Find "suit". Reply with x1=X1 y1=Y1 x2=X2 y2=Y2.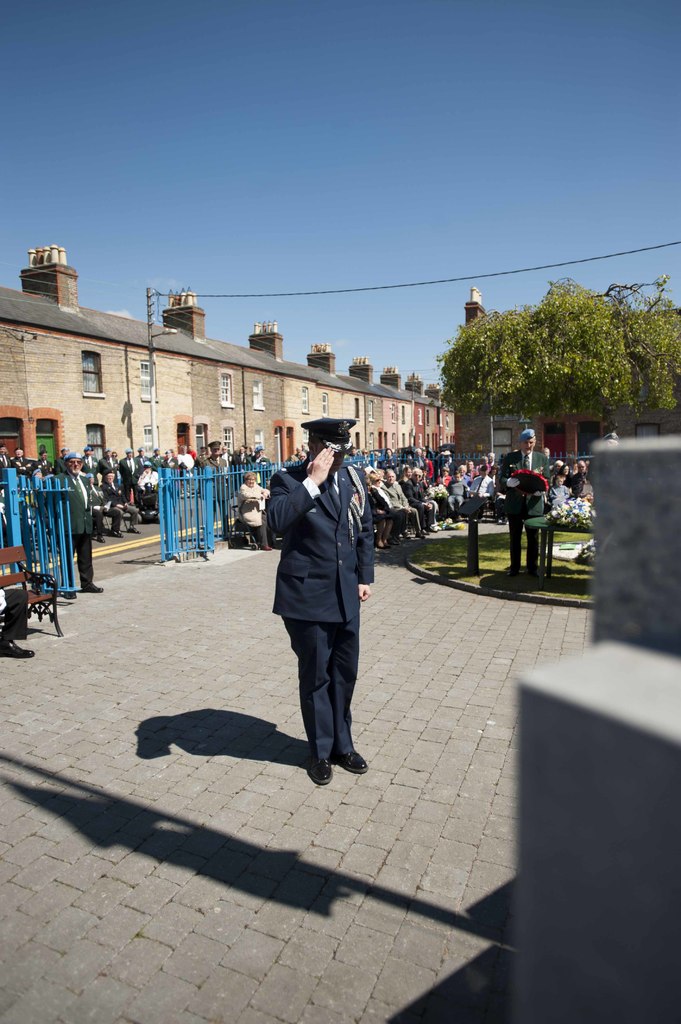
x1=380 y1=483 x2=422 y2=529.
